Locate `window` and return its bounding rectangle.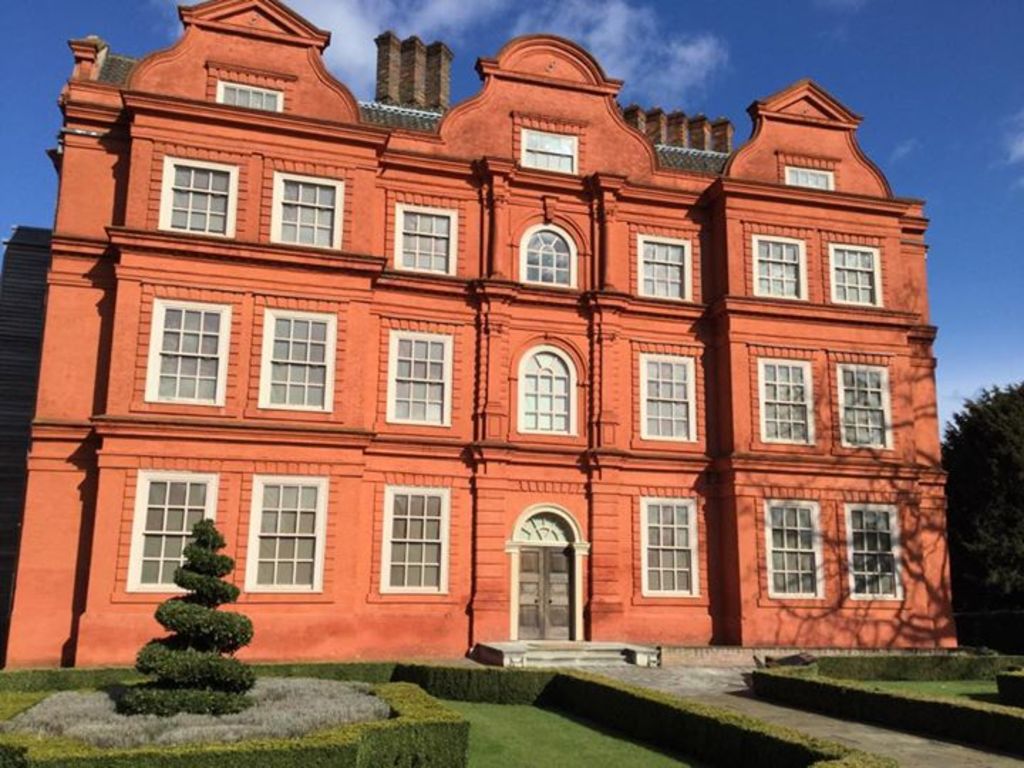
x1=640 y1=238 x2=690 y2=303.
